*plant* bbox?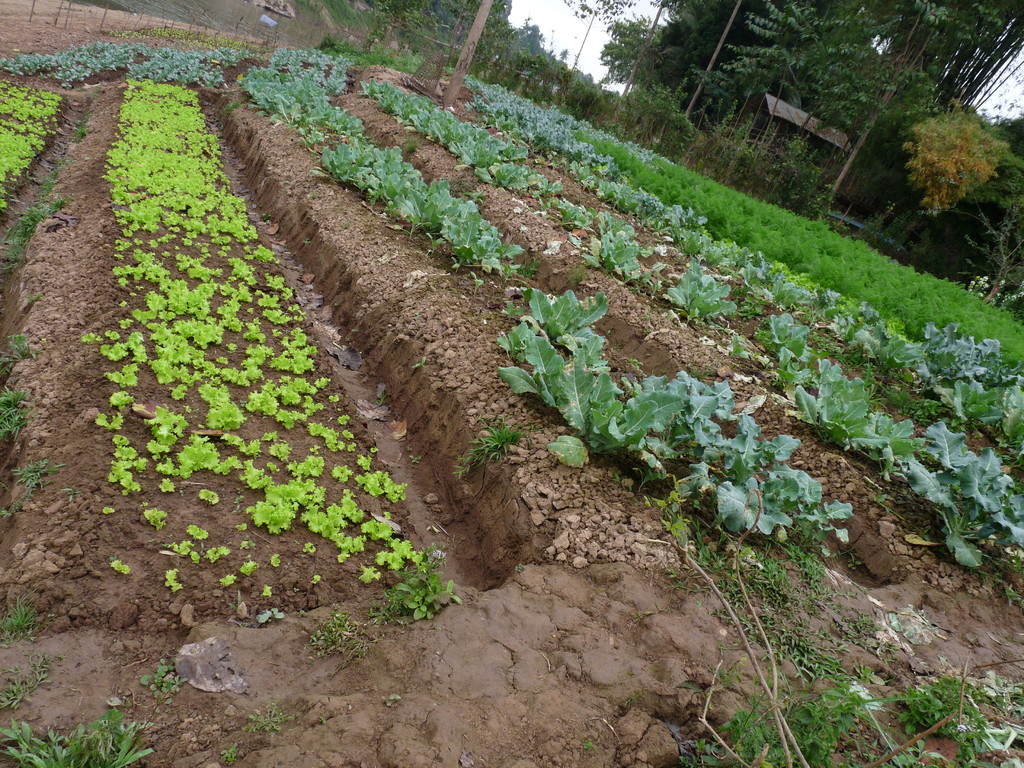
775, 630, 856, 680
